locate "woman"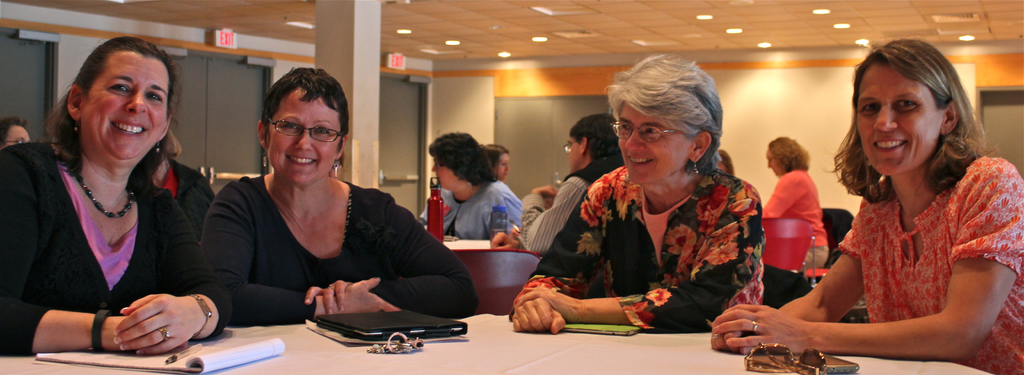
locate(15, 33, 215, 359)
